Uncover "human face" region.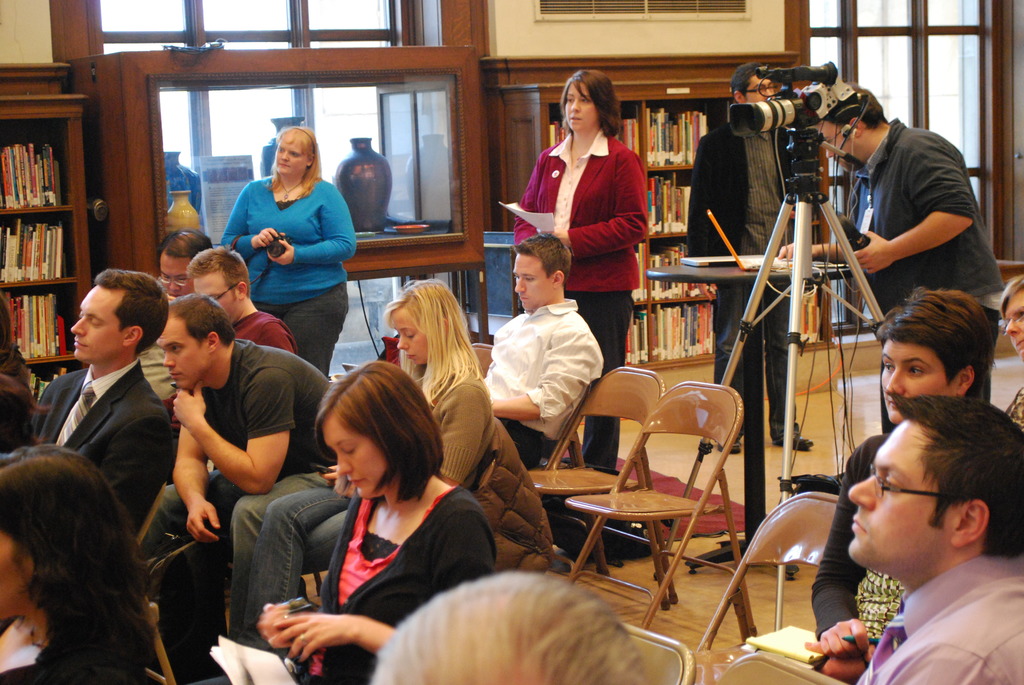
Uncovered: BBox(65, 278, 125, 366).
